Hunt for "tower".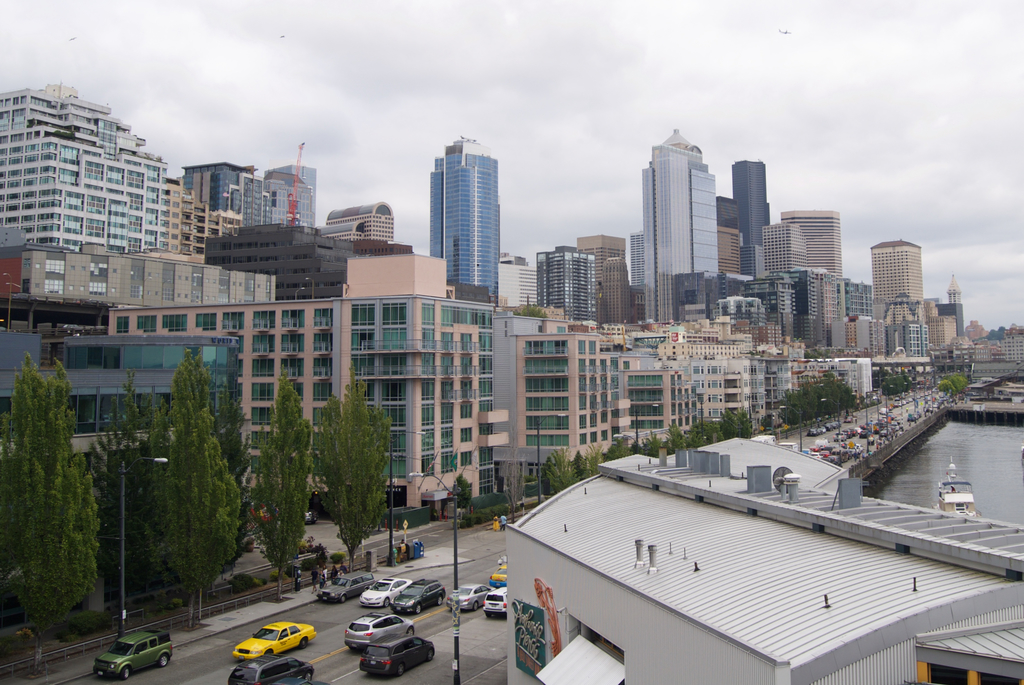
Hunted down at x1=178, y1=163, x2=258, y2=210.
